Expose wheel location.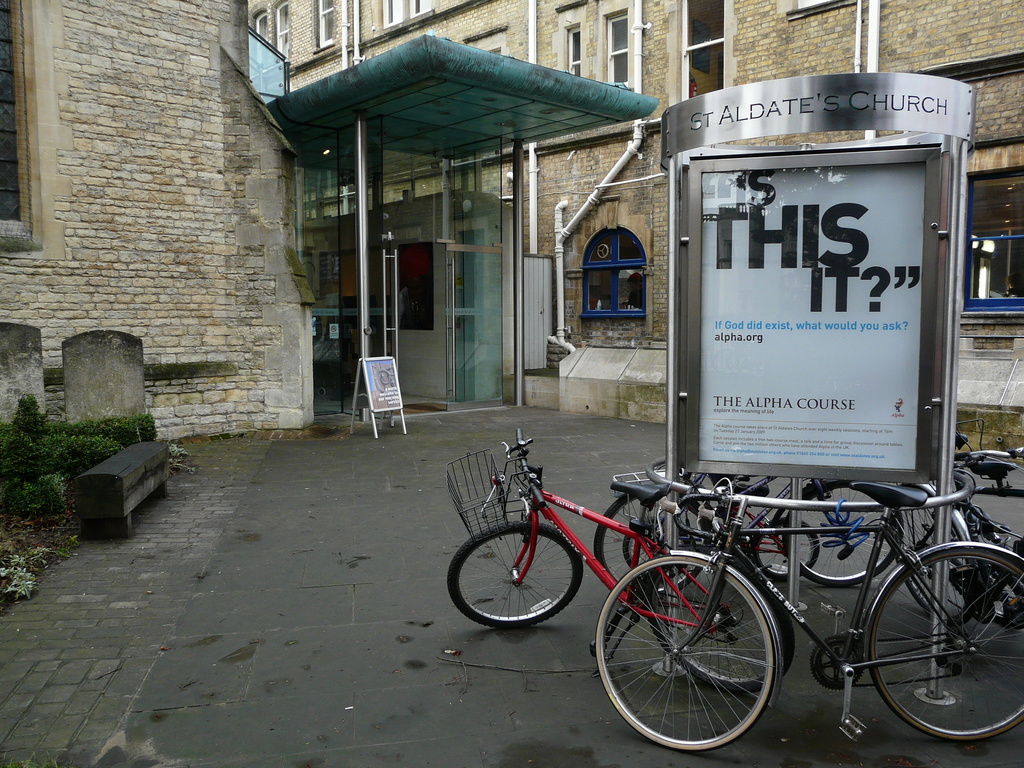
Exposed at bbox(595, 554, 774, 750).
